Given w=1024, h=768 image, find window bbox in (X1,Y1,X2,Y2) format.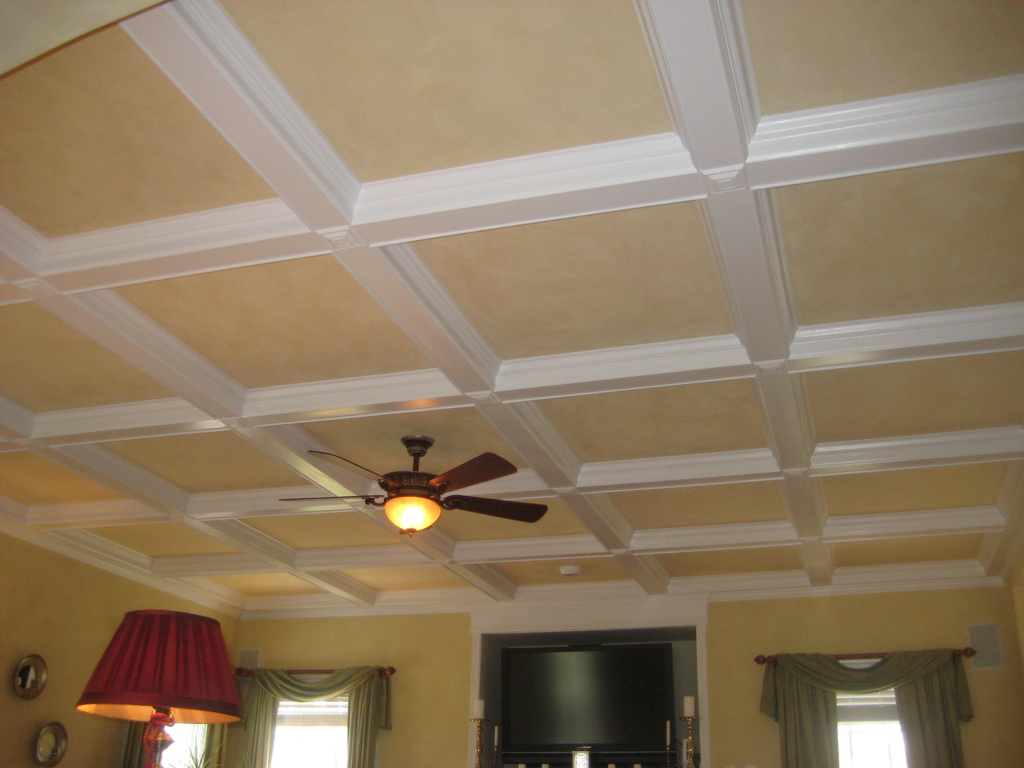
(756,651,974,767).
